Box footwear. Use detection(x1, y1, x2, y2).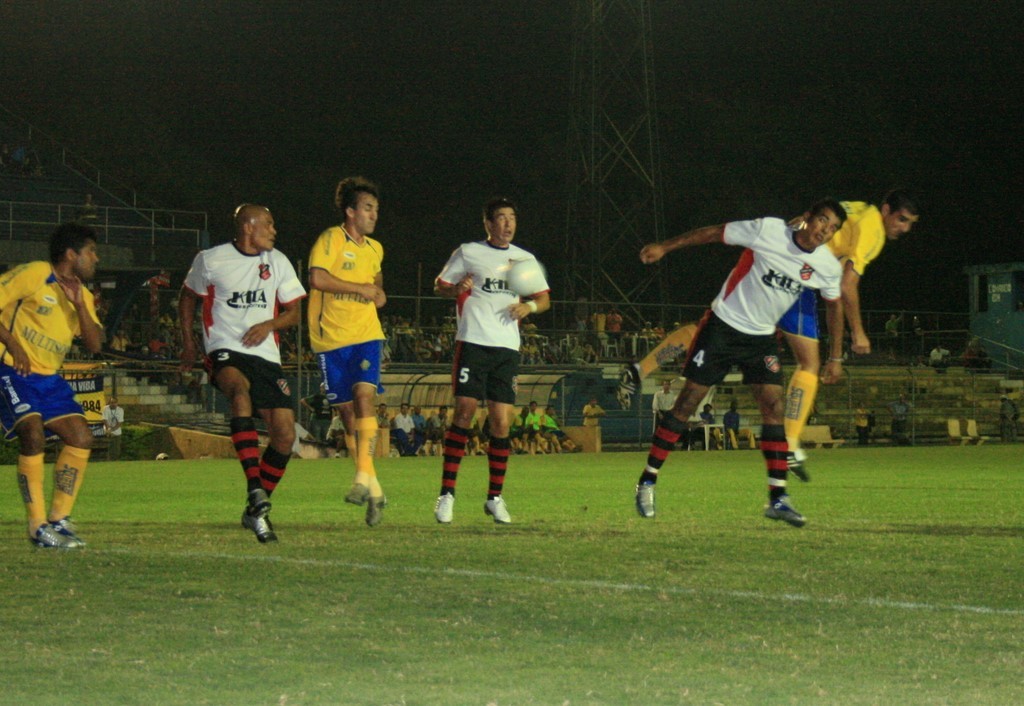
detection(365, 490, 388, 529).
